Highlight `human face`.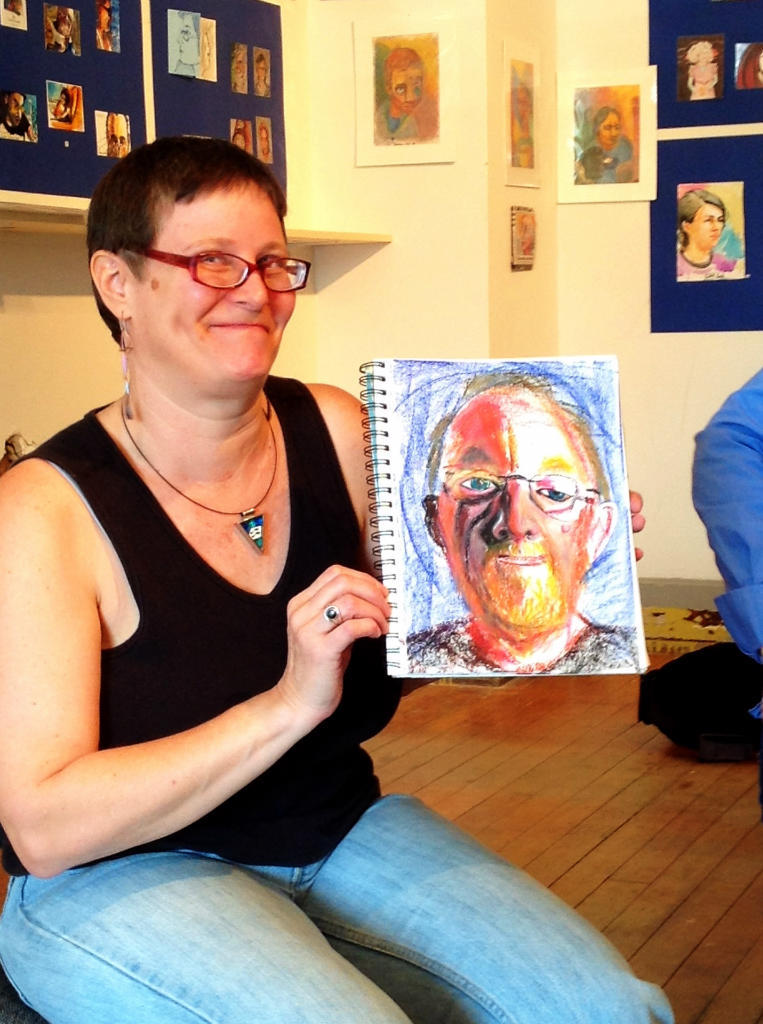
Highlighted region: box(133, 174, 299, 389).
